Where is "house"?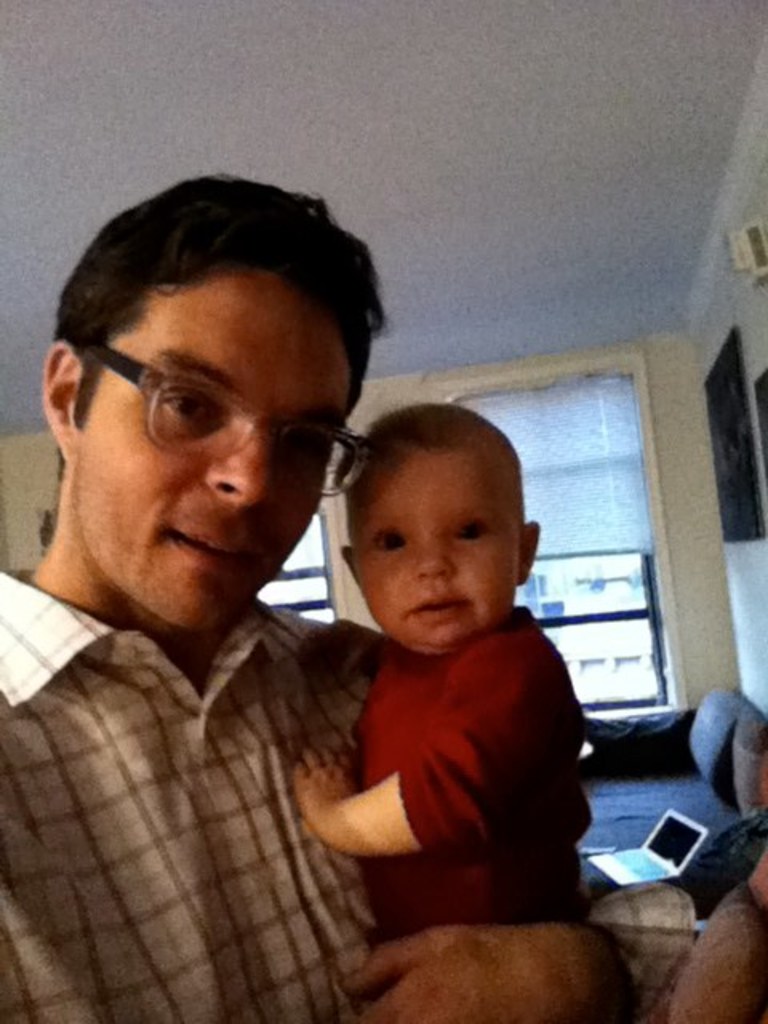
box=[0, 0, 766, 1022].
